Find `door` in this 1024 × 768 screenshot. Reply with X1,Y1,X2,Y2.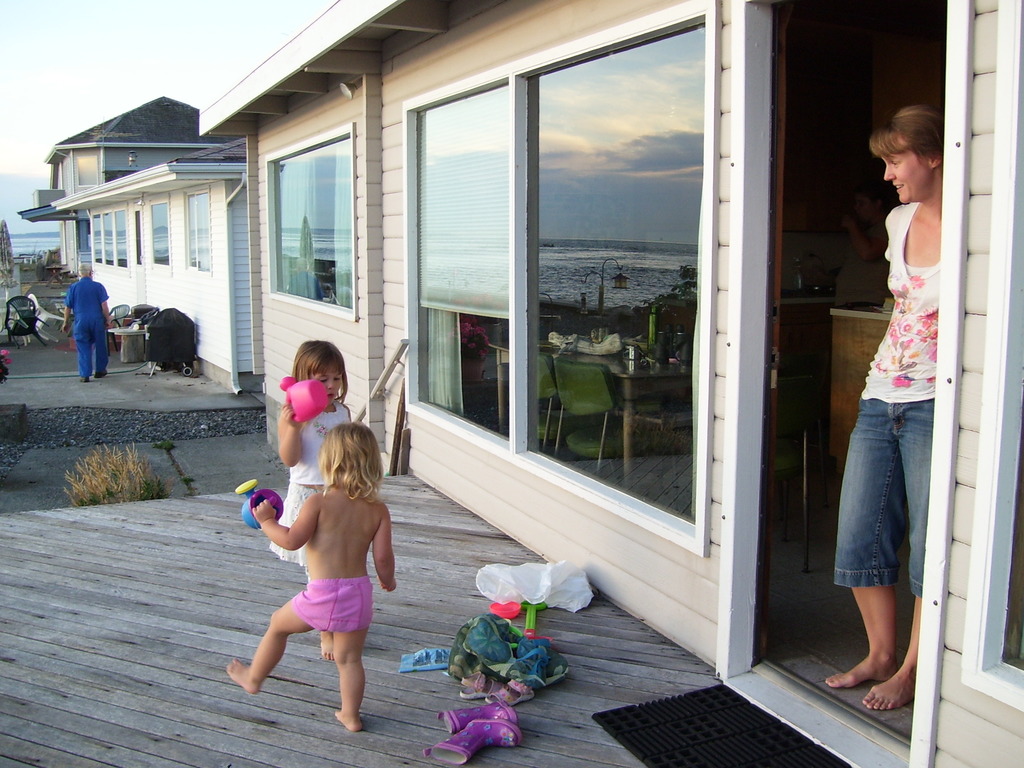
751,16,798,664.
